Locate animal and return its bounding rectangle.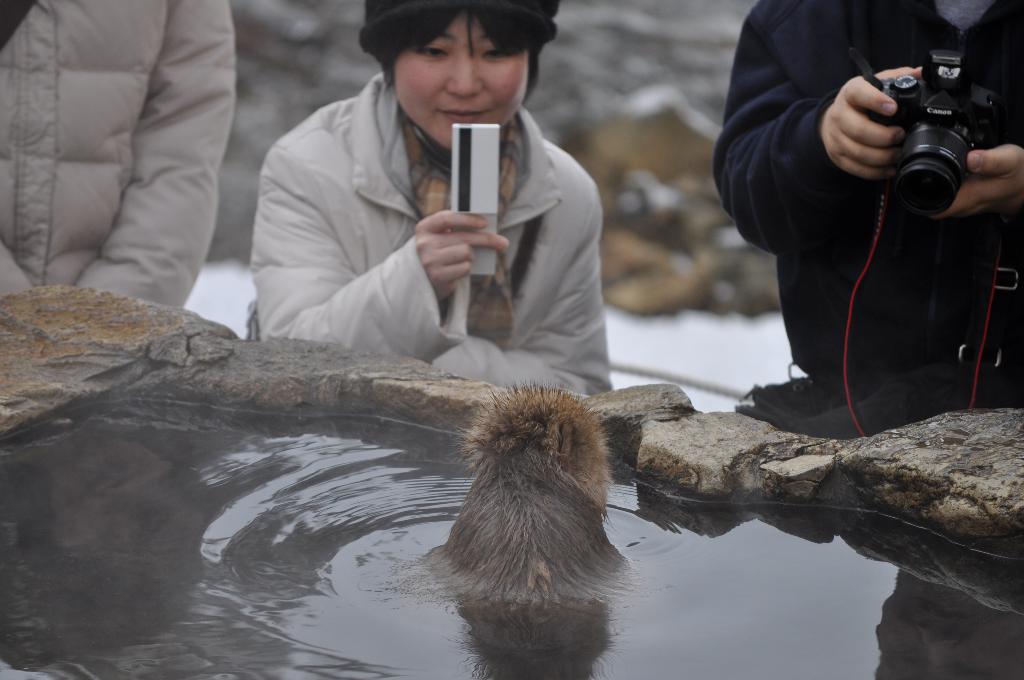
{"x1": 410, "y1": 371, "x2": 630, "y2": 611}.
